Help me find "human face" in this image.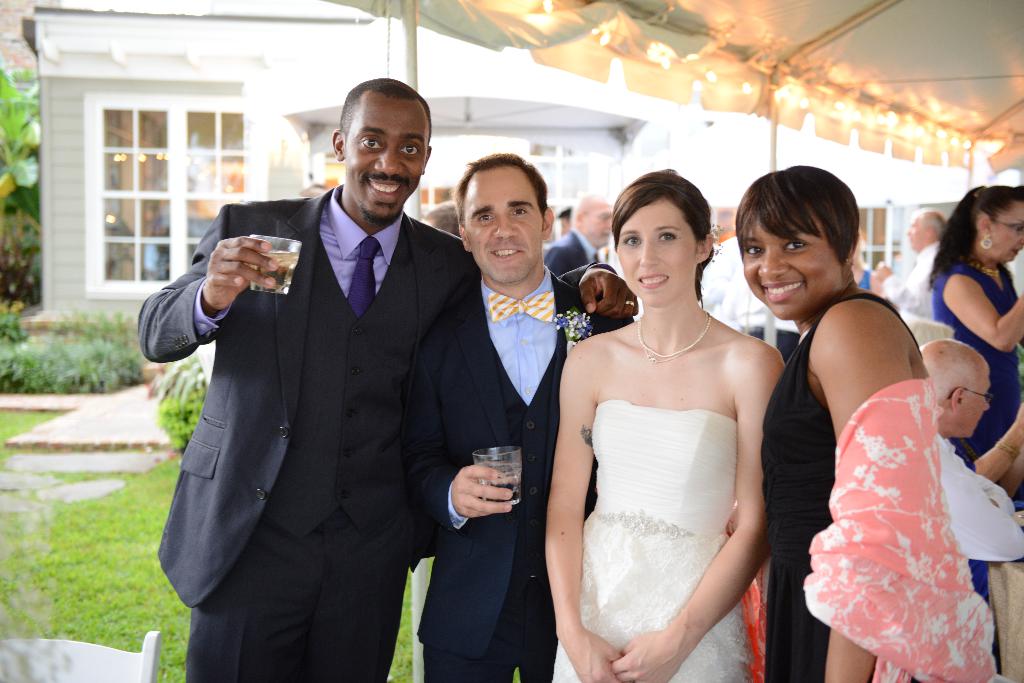
Found it: <region>964, 369, 993, 442</region>.
